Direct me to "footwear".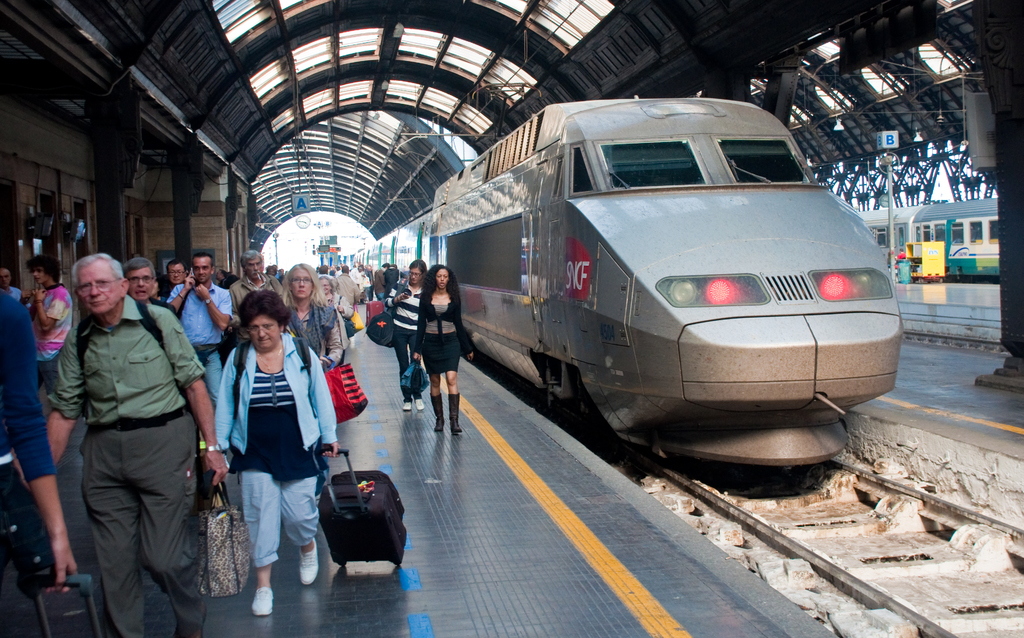
Direction: [414, 396, 425, 410].
